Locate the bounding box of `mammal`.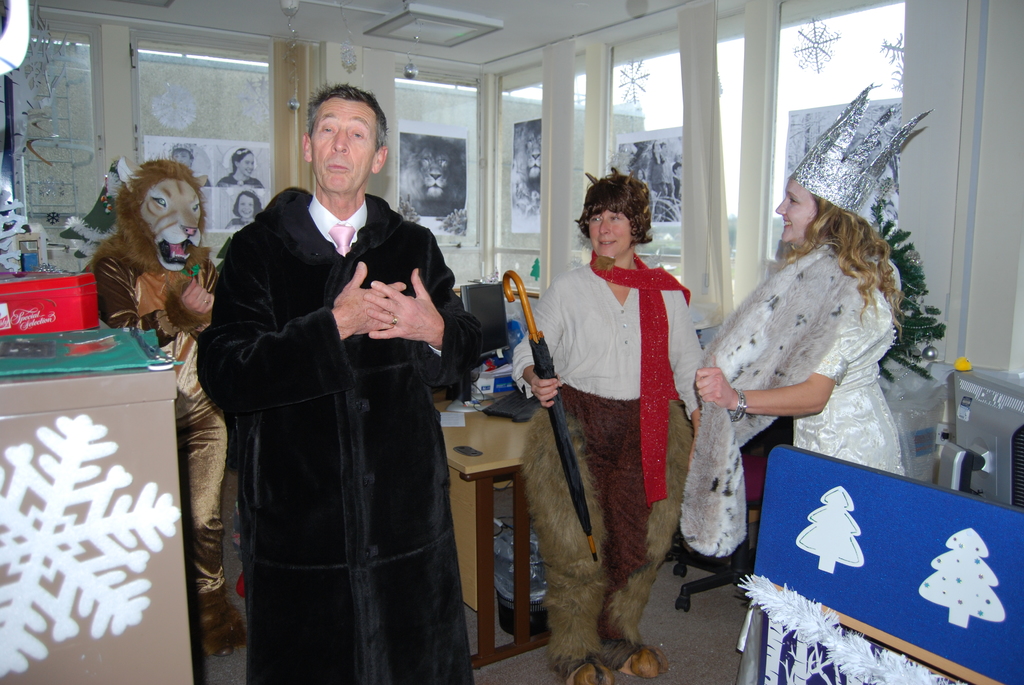
Bounding box: locate(513, 194, 715, 666).
